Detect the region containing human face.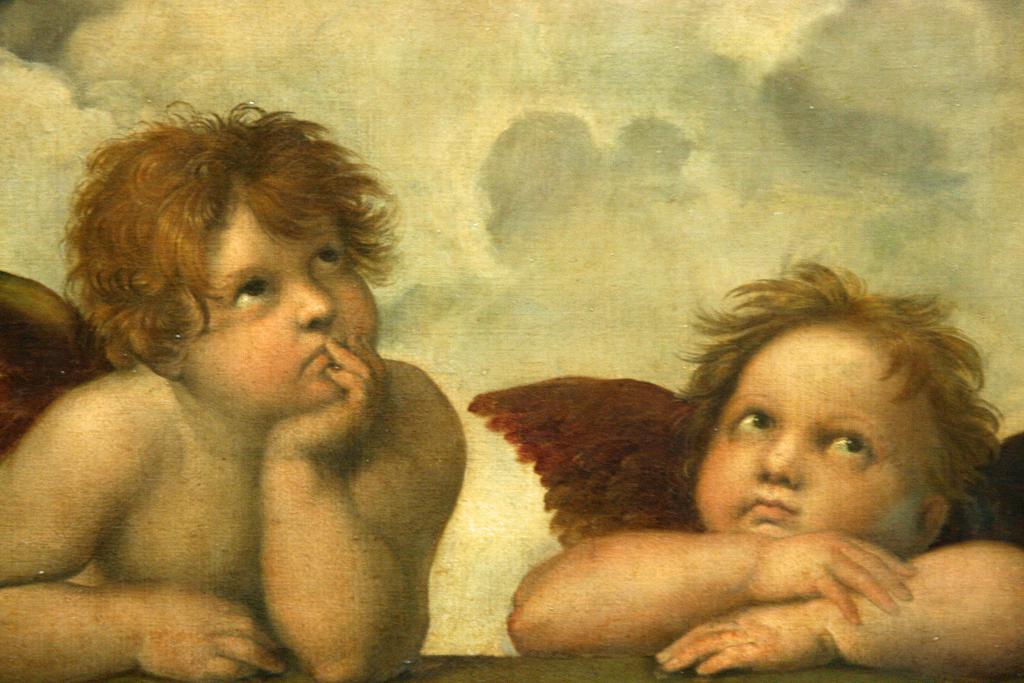
[696,325,934,559].
